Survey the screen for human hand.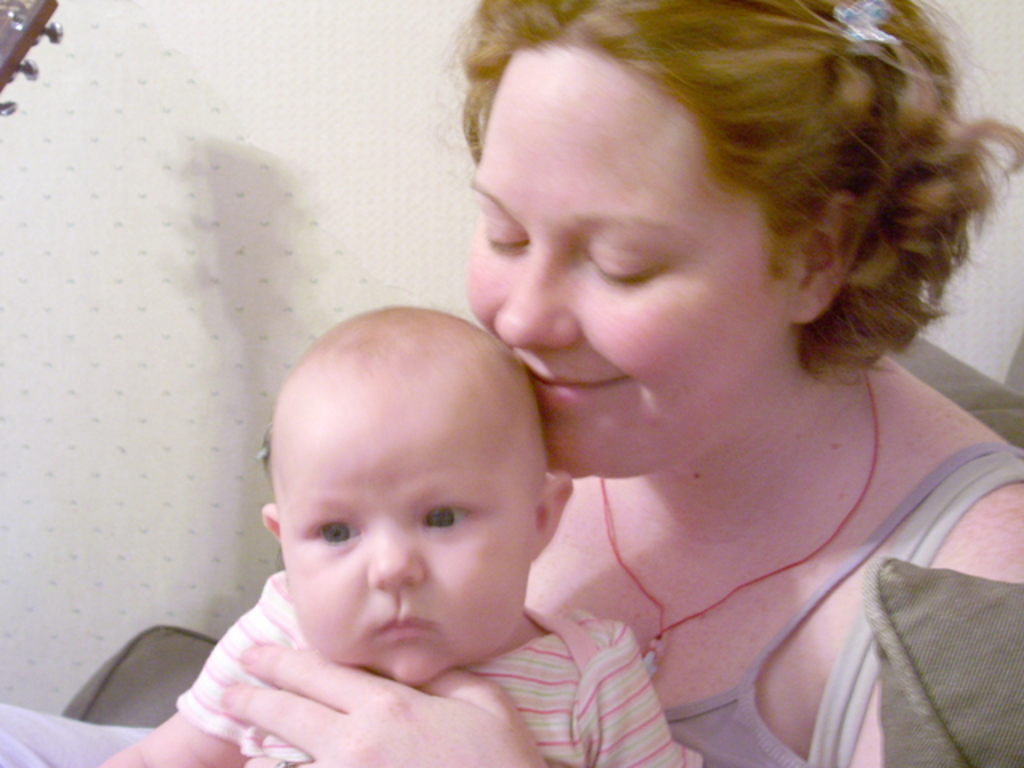
Survey found: 166,634,544,747.
